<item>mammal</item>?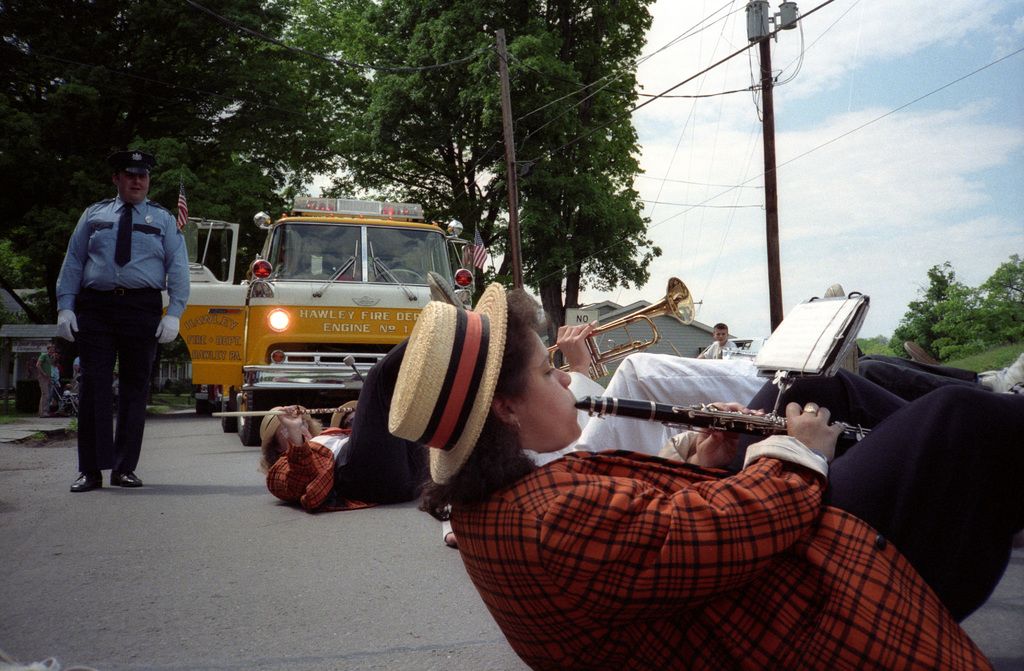
select_region(911, 338, 934, 362)
